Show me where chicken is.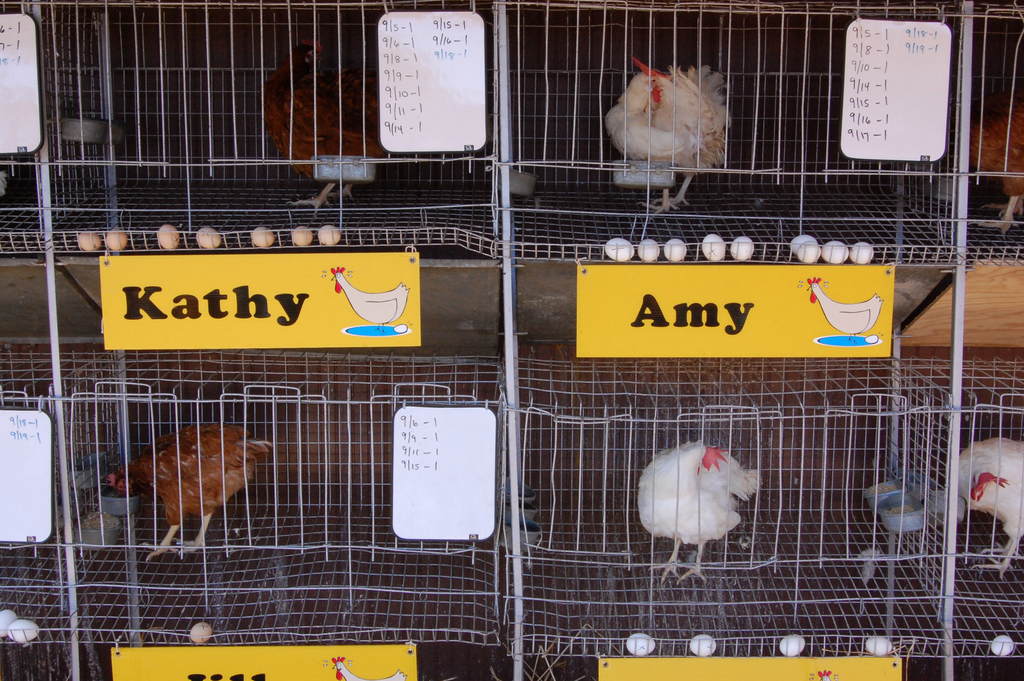
chicken is at box=[638, 440, 776, 580].
